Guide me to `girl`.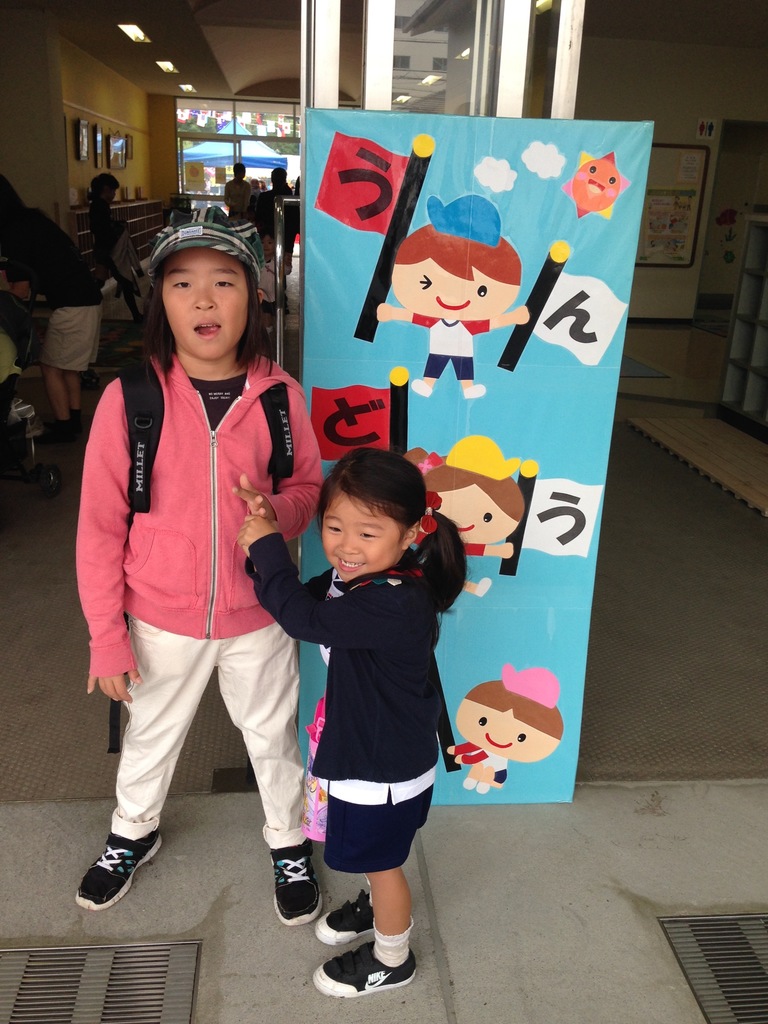
Guidance: <box>70,211,329,906</box>.
